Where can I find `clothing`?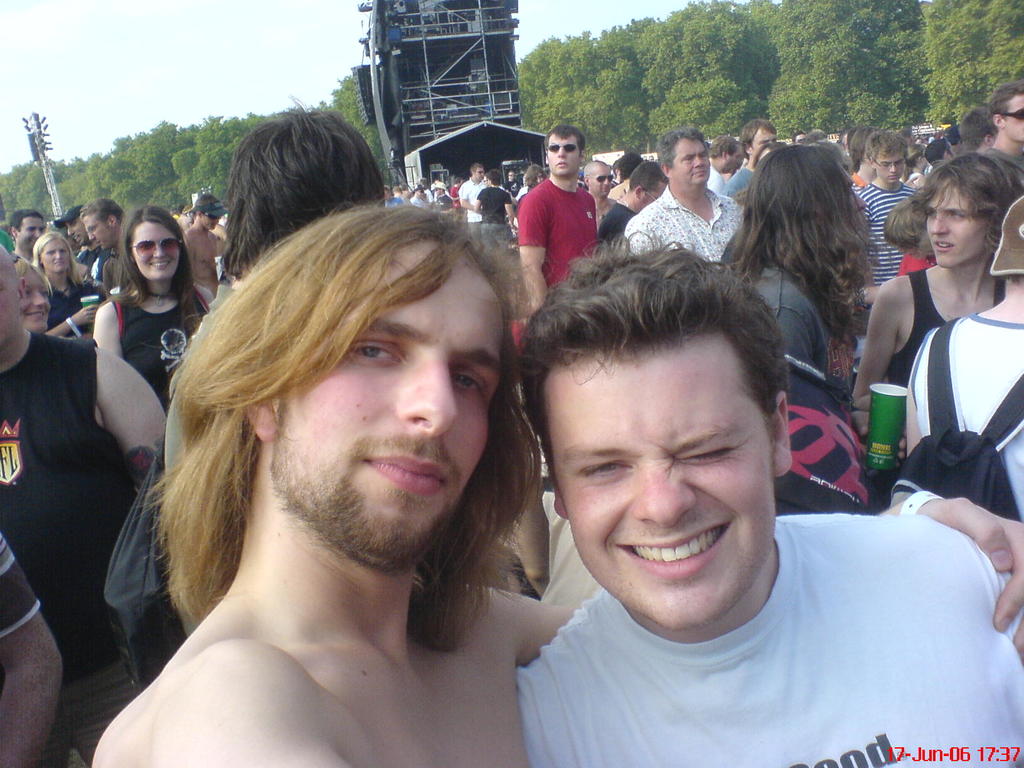
You can find it at Rect(619, 182, 744, 265).
